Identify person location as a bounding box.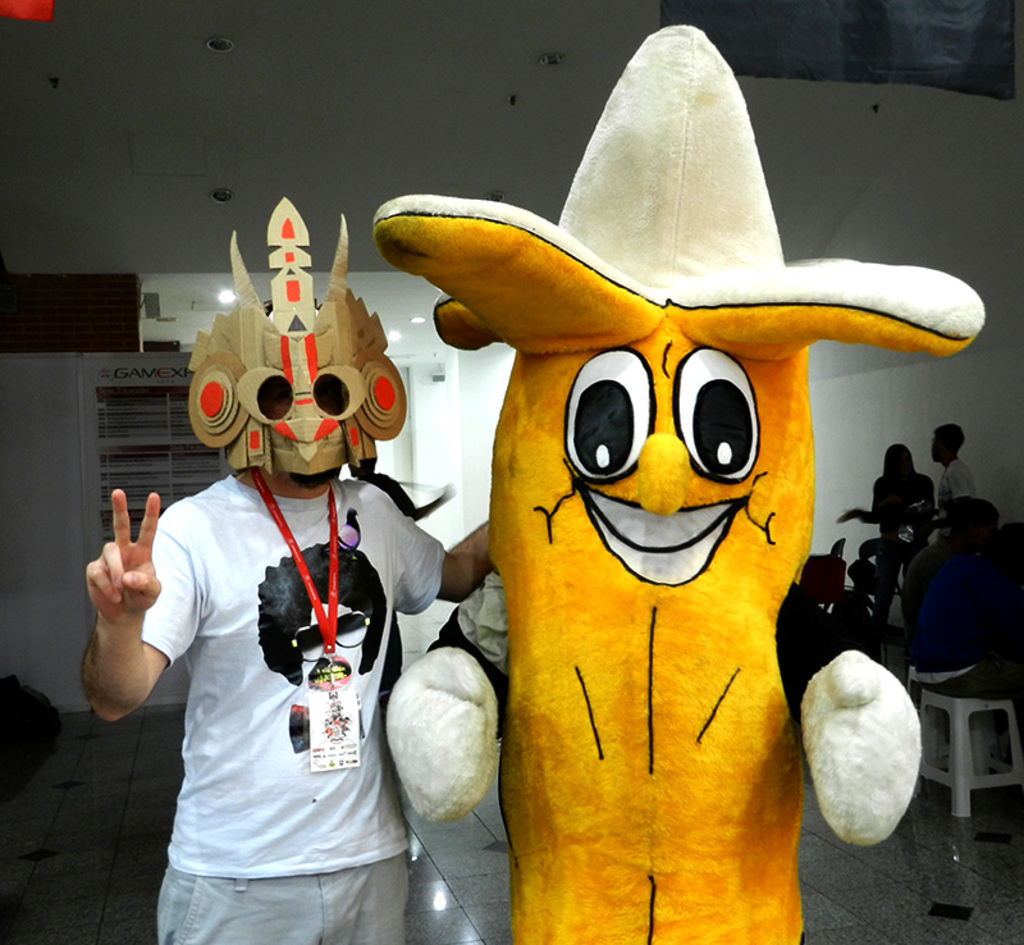
x1=826, y1=439, x2=946, y2=667.
